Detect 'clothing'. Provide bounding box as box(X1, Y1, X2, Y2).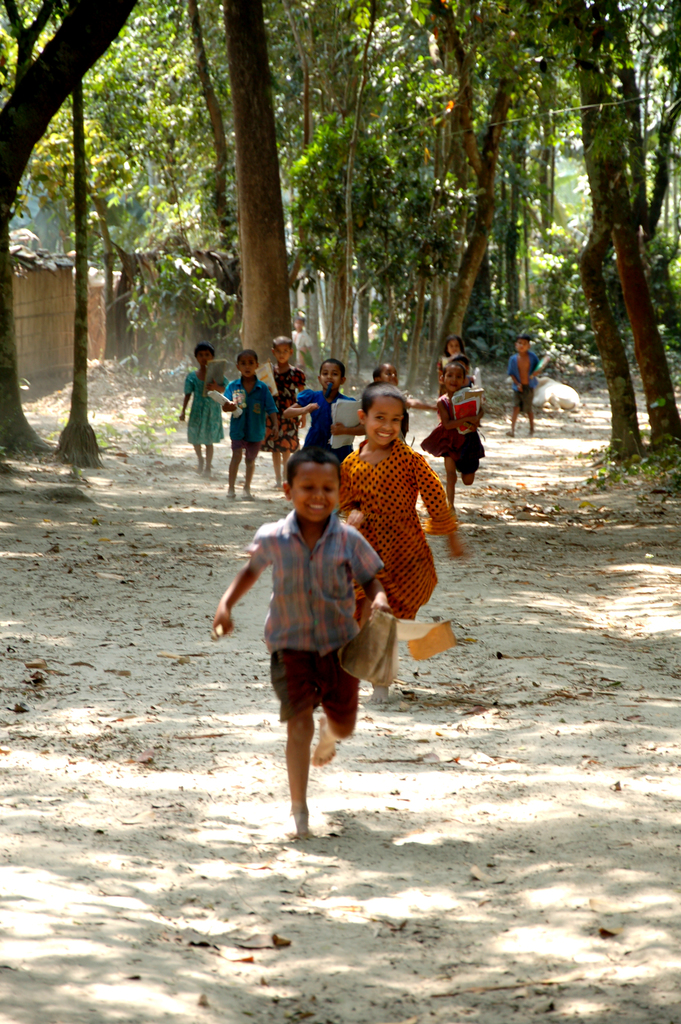
box(295, 331, 313, 365).
